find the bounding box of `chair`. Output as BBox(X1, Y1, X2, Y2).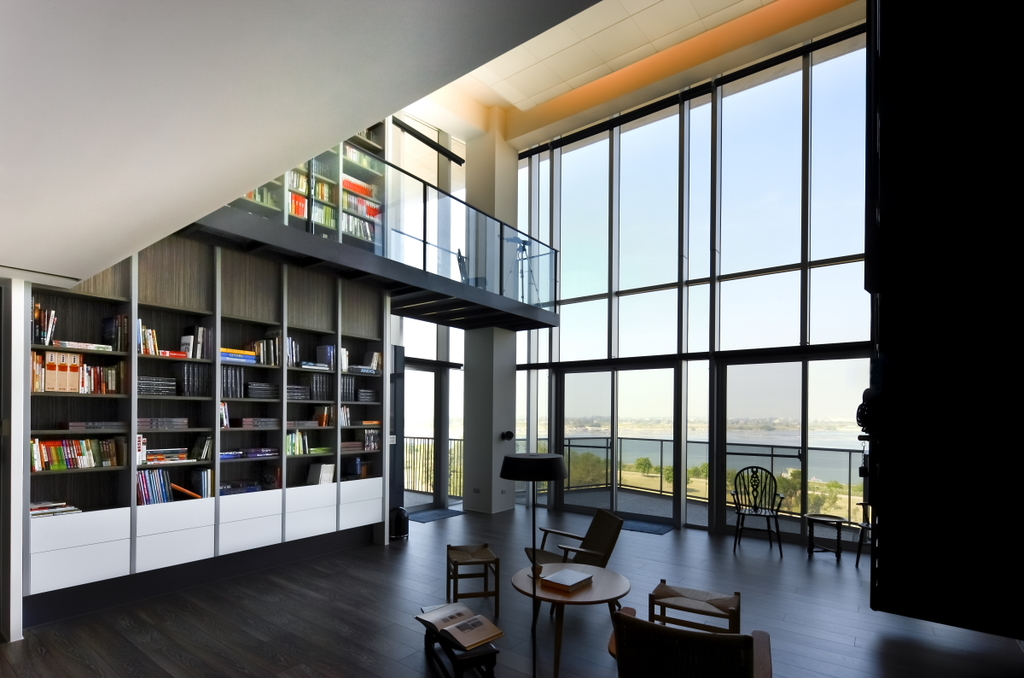
BBox(851, 505, 878, 561).
